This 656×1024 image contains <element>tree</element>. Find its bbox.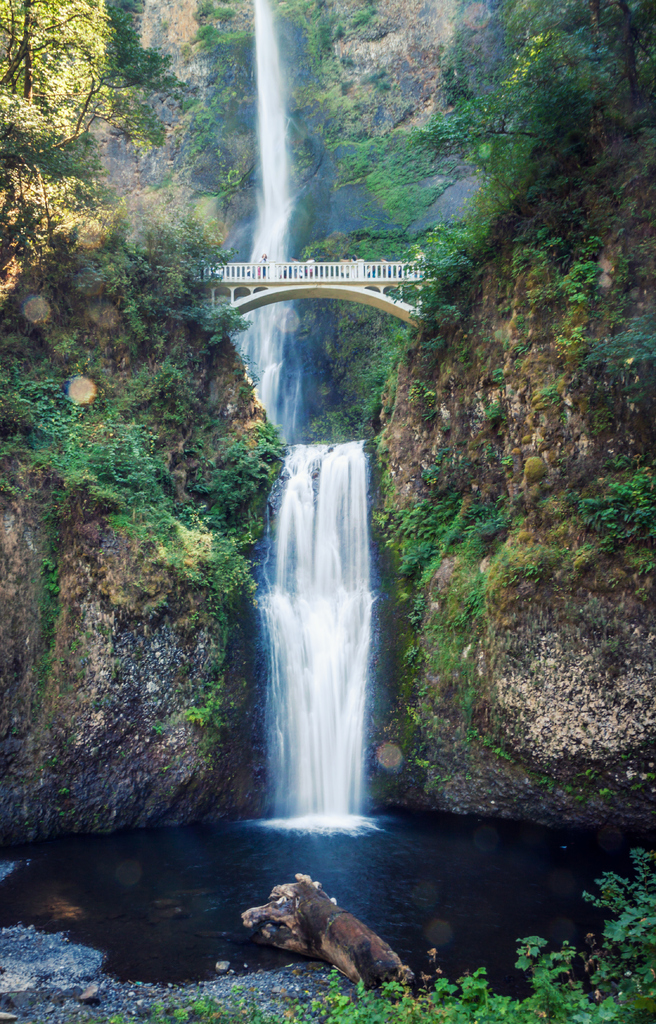
BBox(0, 0, 115, 230).
